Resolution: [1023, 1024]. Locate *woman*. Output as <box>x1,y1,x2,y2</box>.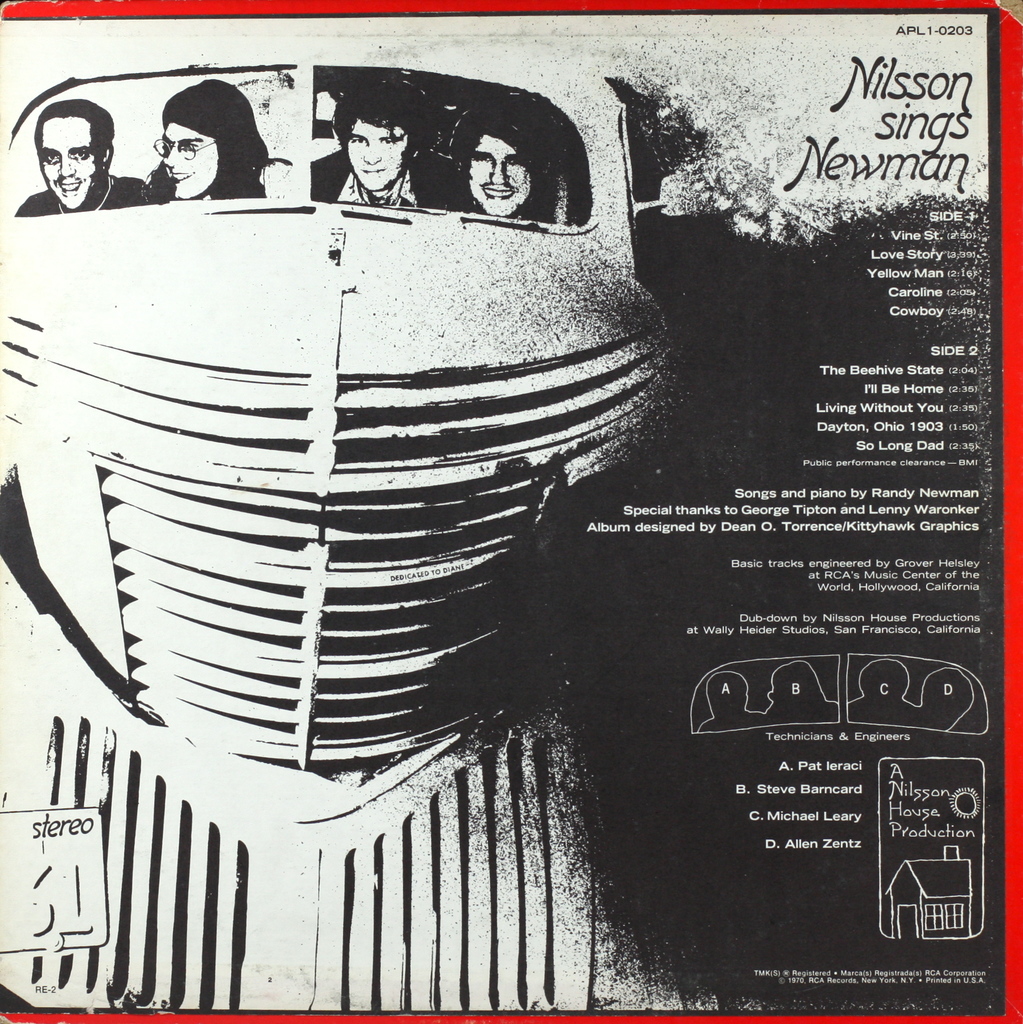
<box>120,70,299,205</box>.
